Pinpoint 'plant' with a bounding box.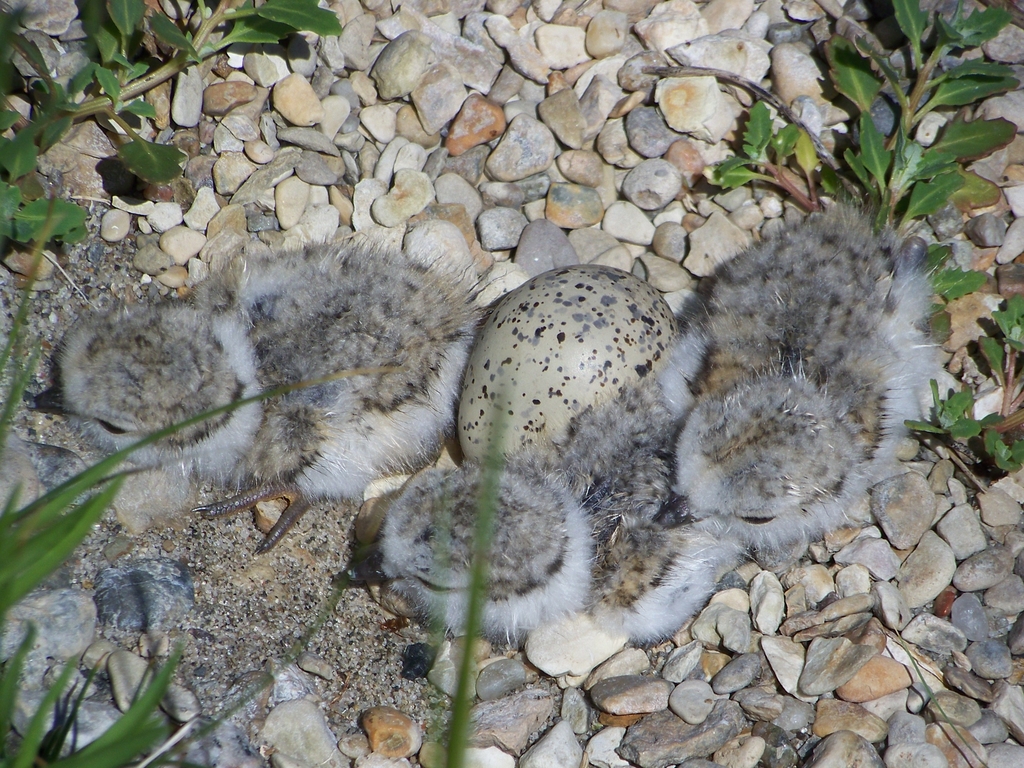
l=0, t=0, r=350, b=278.
